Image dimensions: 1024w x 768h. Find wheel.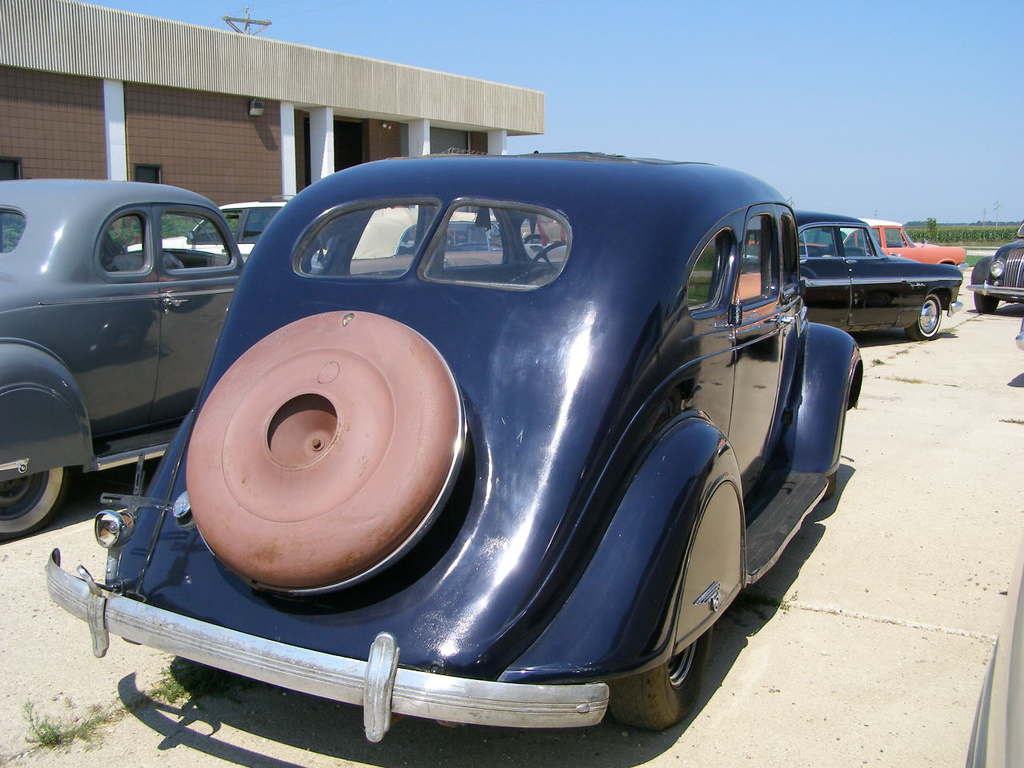
<box>183,307,473,603</box>.
